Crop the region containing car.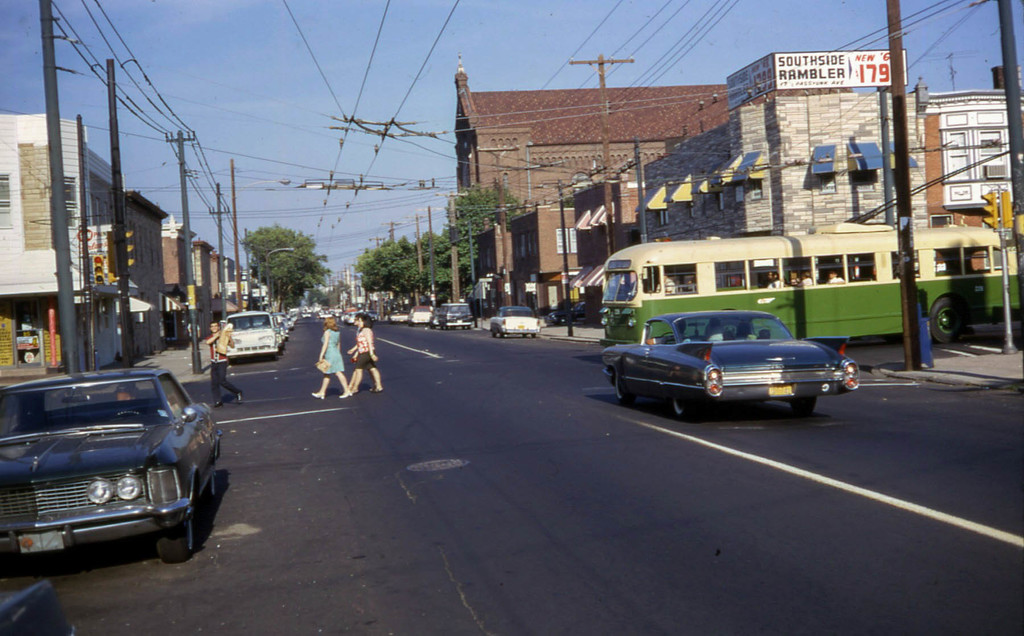
Crop region: region(601, 309, 858, 424).
